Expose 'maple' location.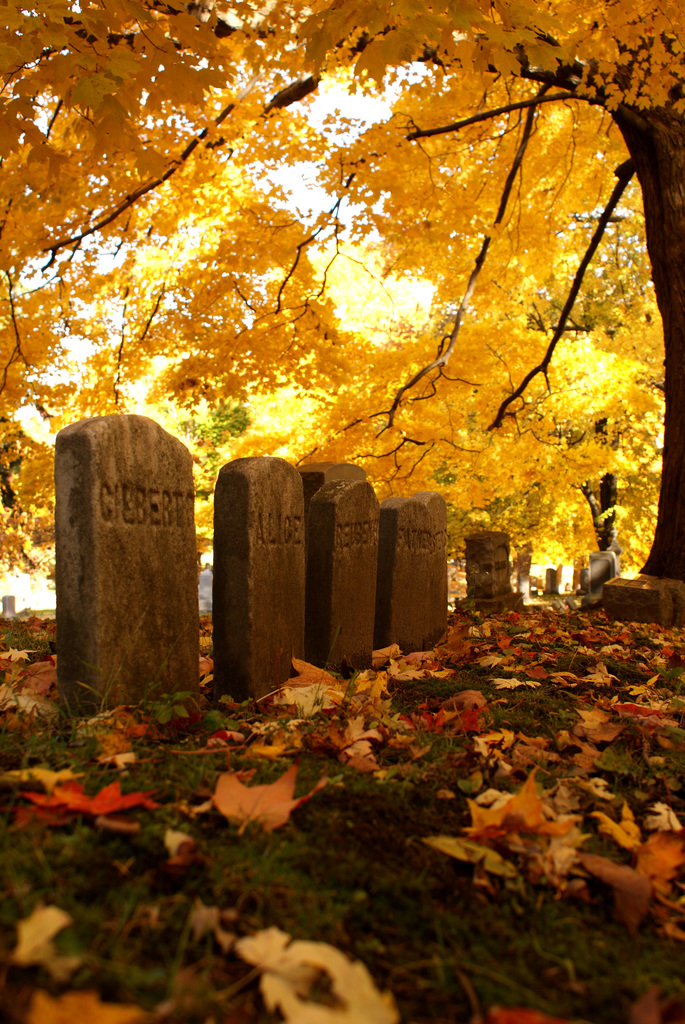
Exposed at bbox=[8, 603, 681, 930].
